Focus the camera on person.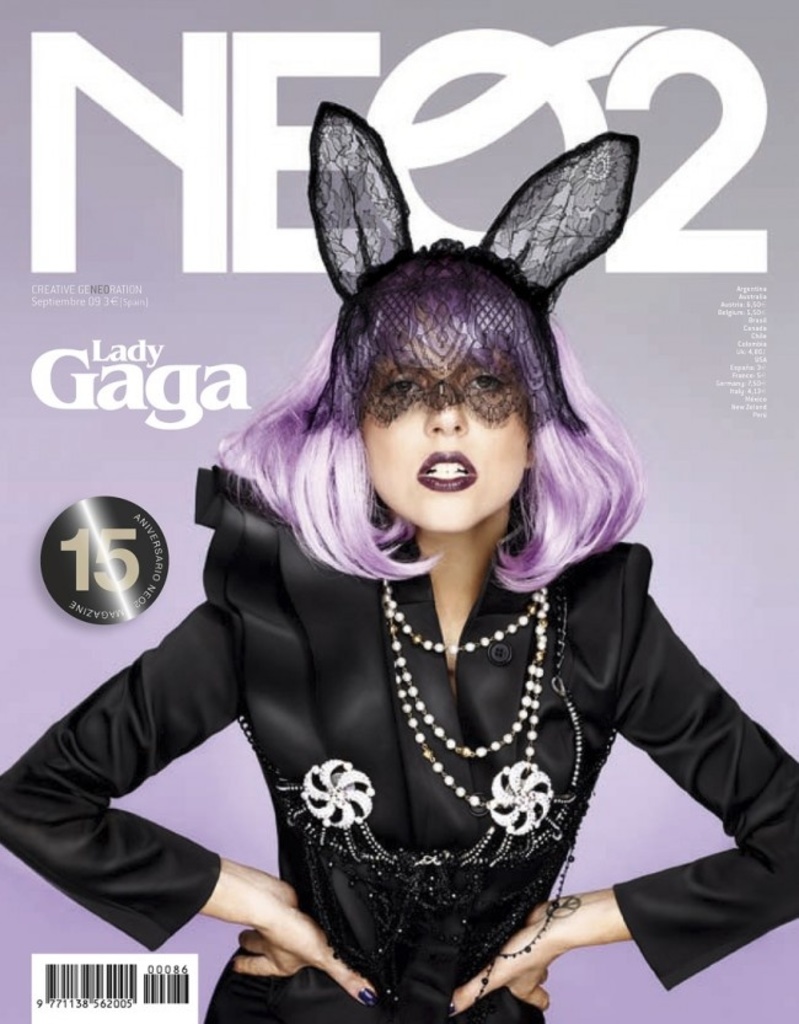
Focus region: box(0, 96, 798, 1015).
